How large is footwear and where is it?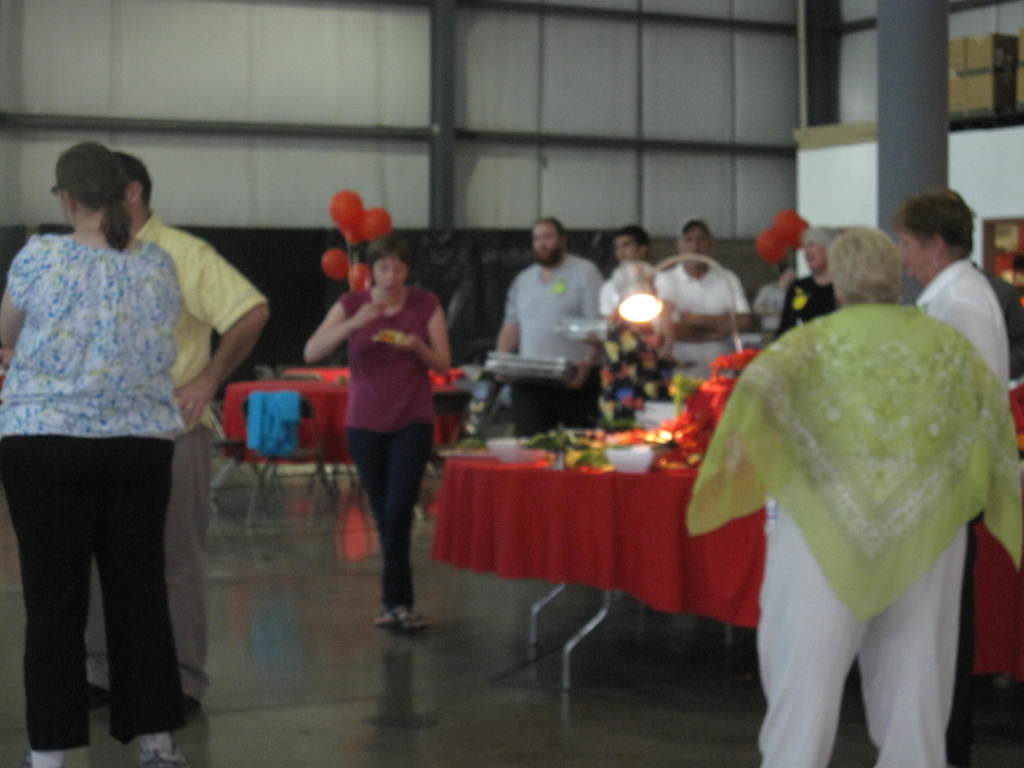
Bounding box: BBox(369, 616, 397, 630).
